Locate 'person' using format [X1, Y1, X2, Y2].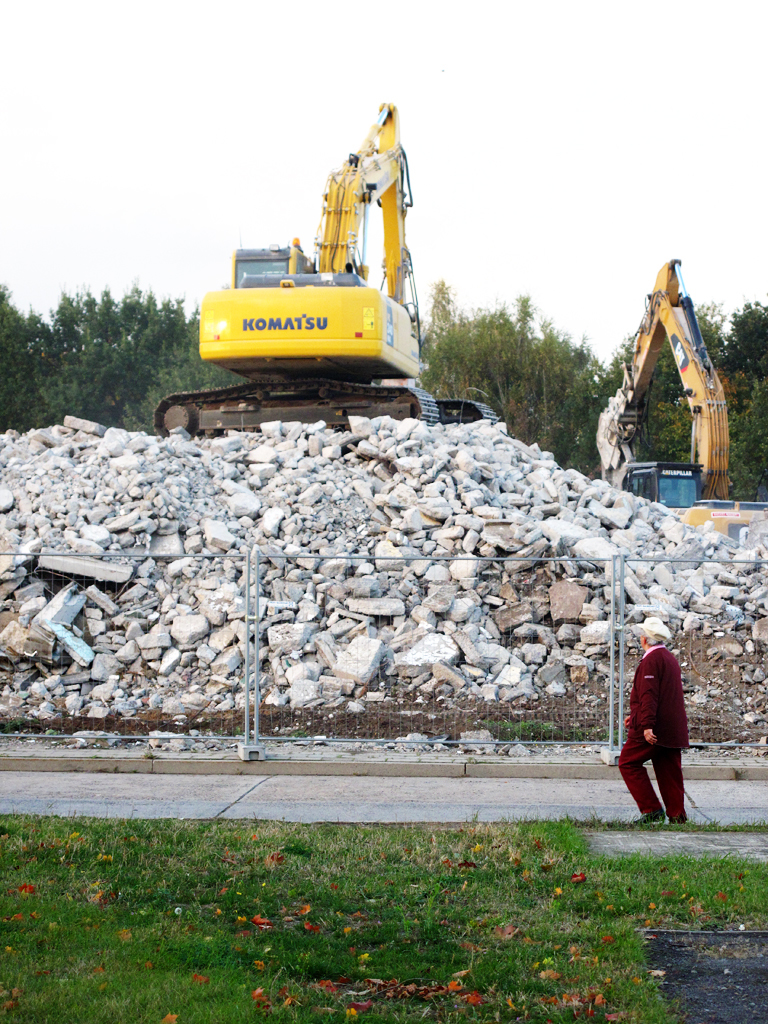
[619, 645, 705, 820].
